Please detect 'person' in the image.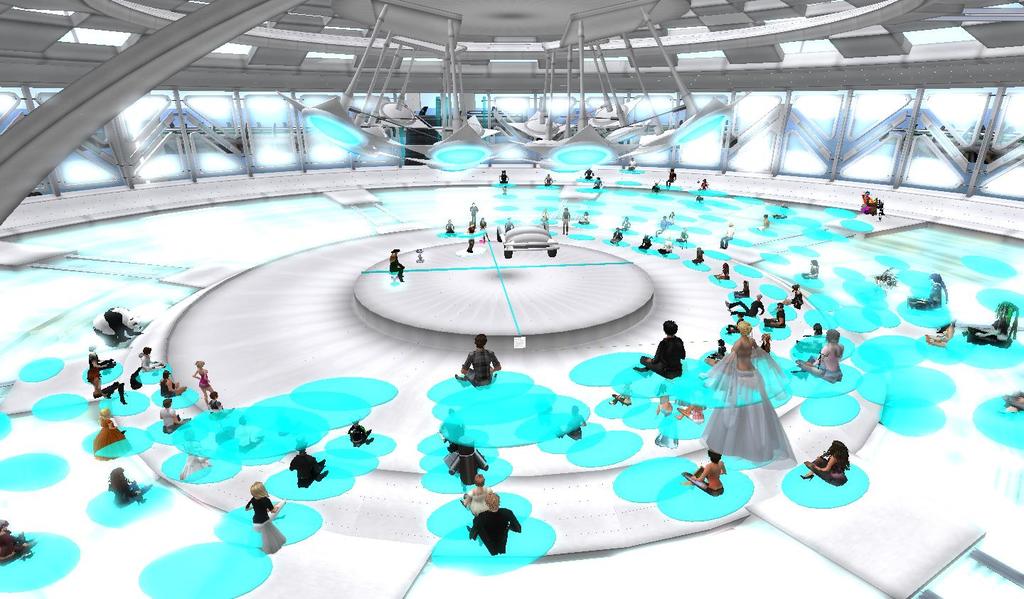
558:404:586:438.
